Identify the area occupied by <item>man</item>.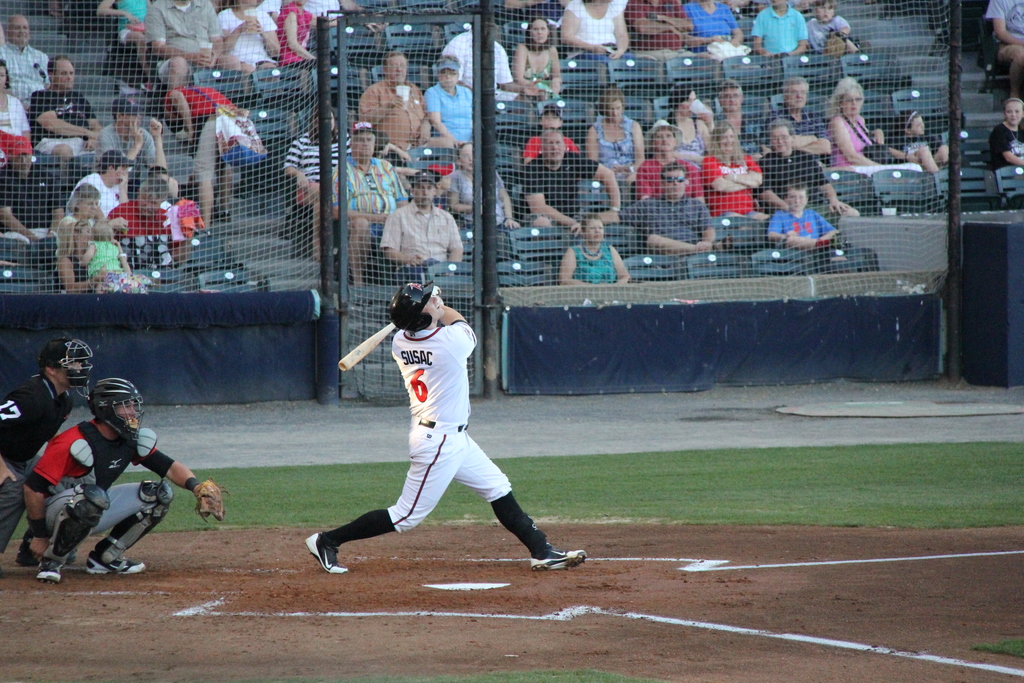
Area: x1=24, y1=378, x2=229, y2=584.
